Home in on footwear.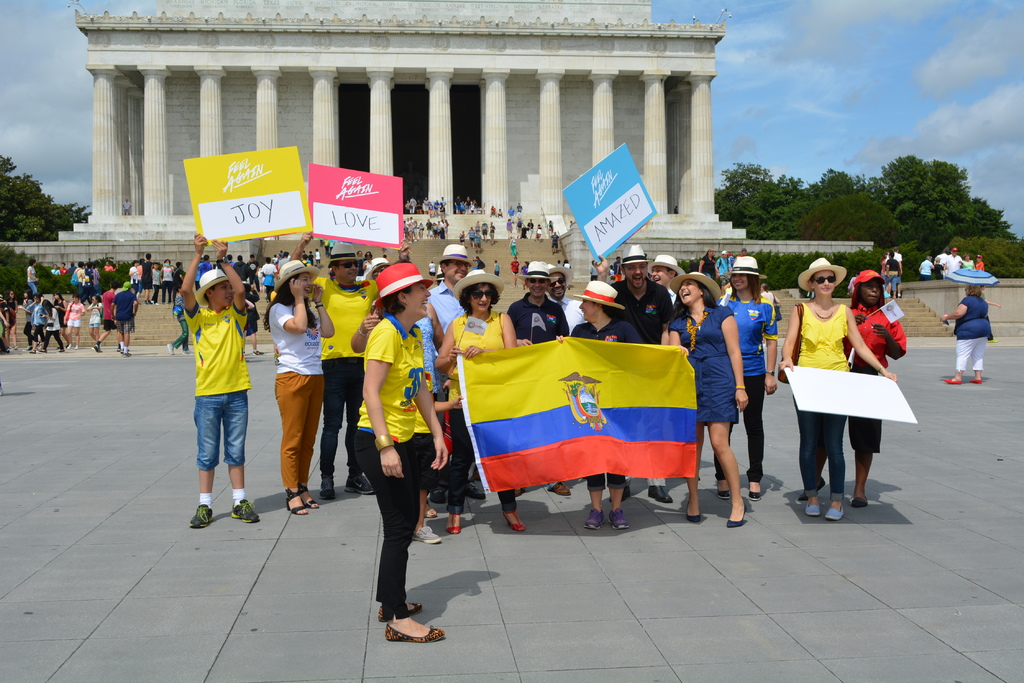
Homed in at BBox(647, 485, 675, 502).
